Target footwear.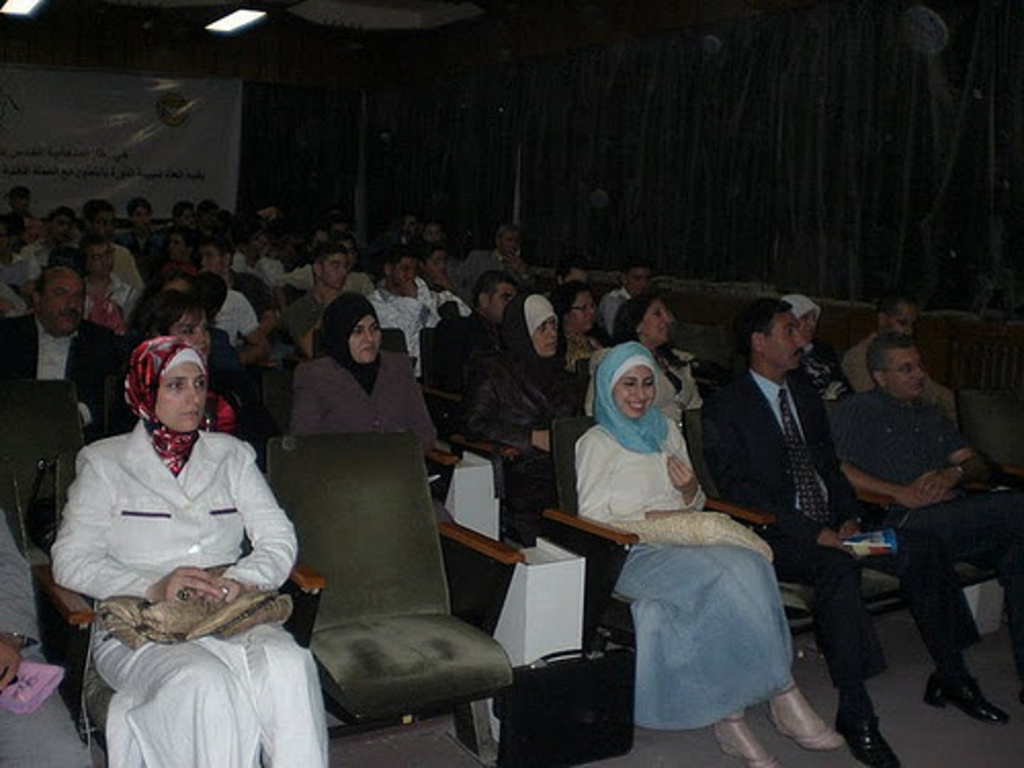
Target region: <box>770,678,850,756</box>.
